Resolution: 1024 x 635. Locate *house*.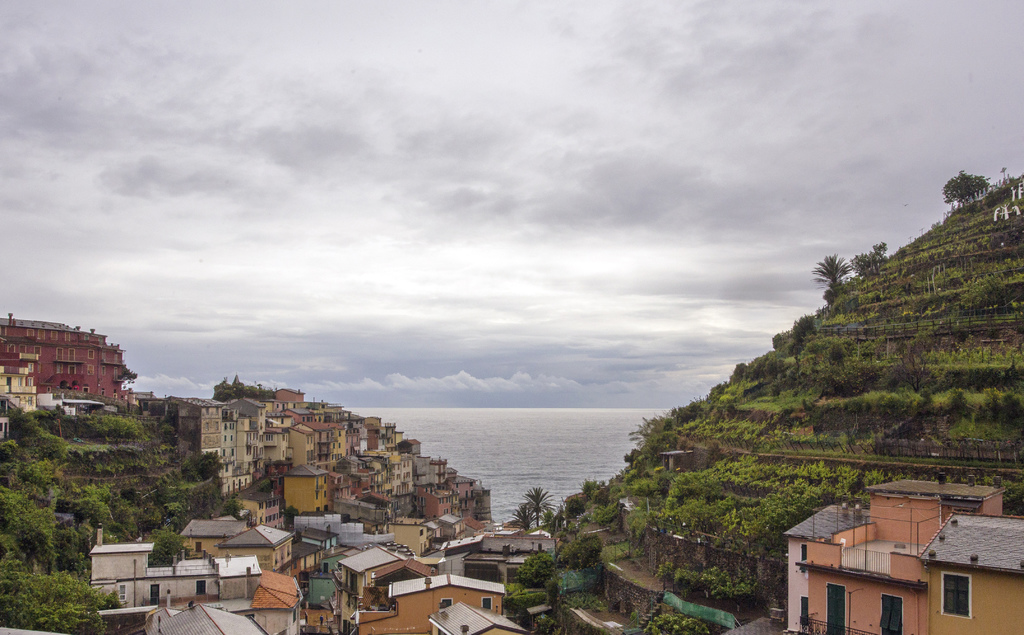
<bbox>781, 477, 1023, 634</bbox>.
